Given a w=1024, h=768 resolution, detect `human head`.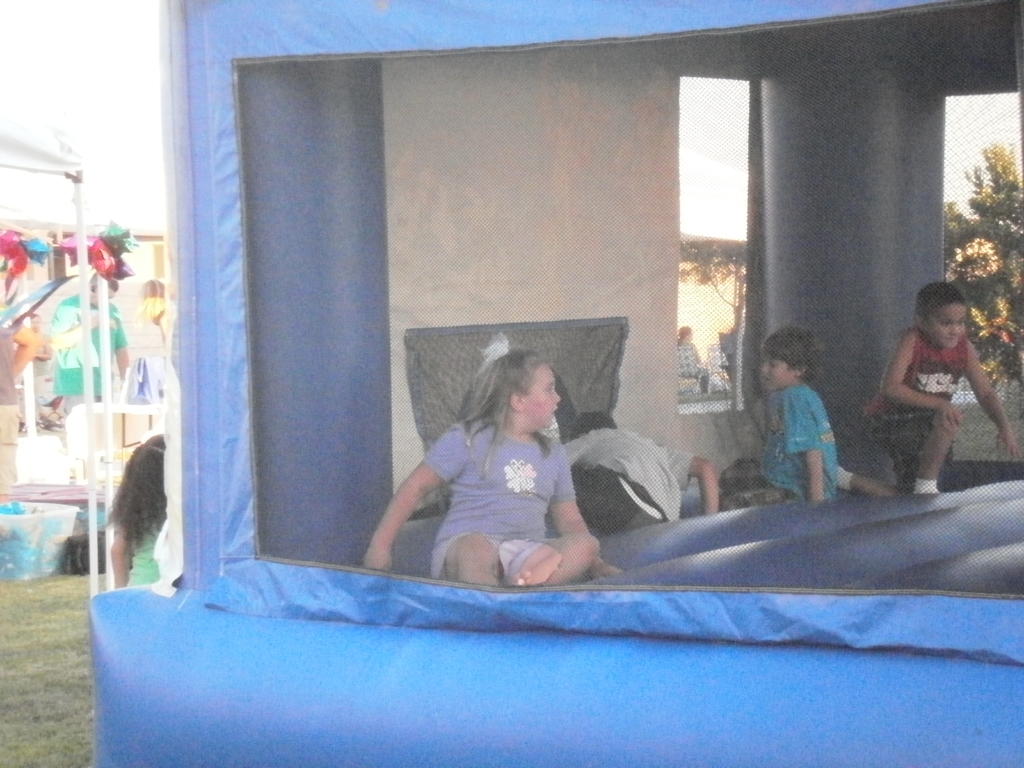
<bbox>28, 309, 45, 336</bbox>.
